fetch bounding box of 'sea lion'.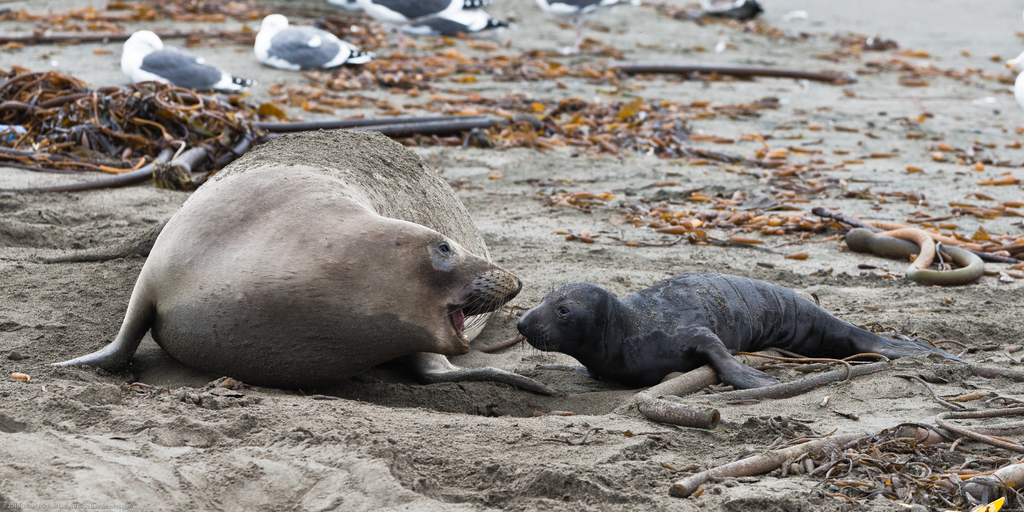
Bbox: rect(515, 271, 958, 403).
